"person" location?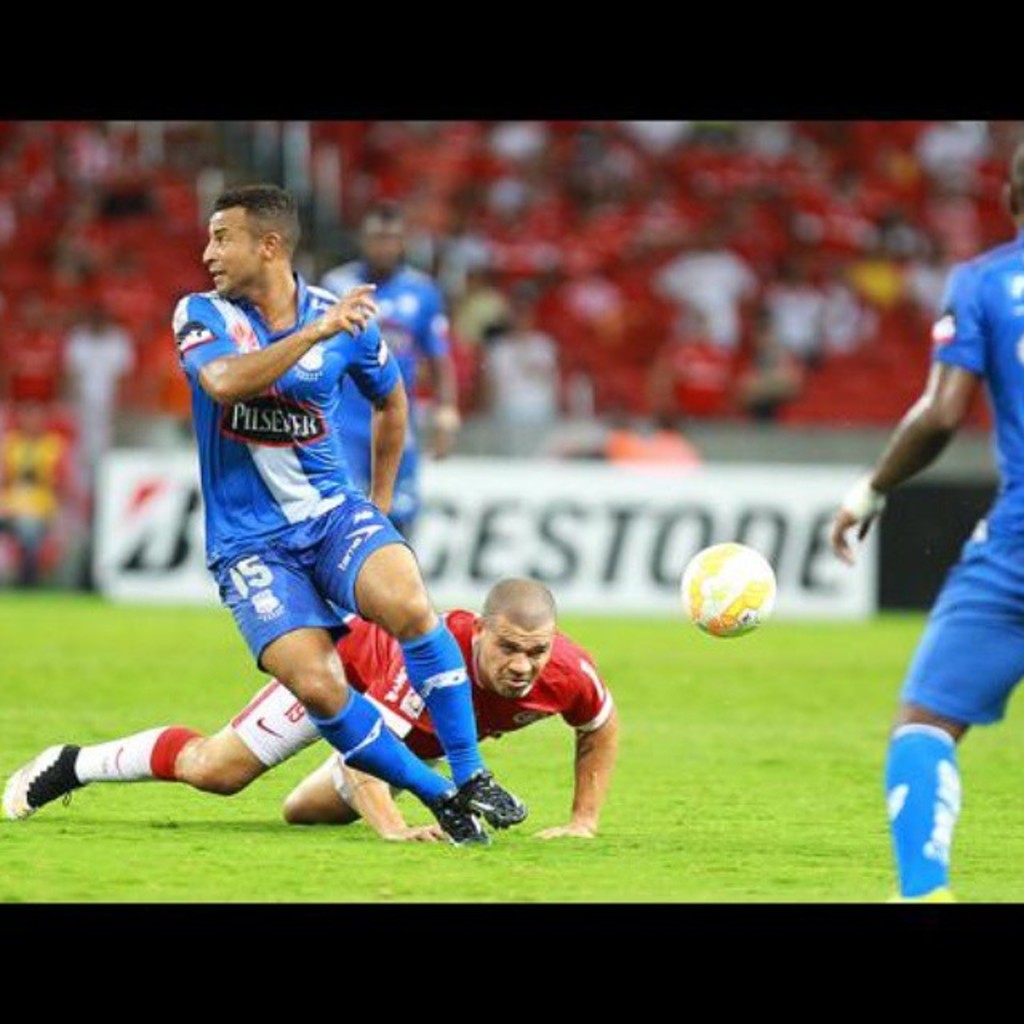
[819, 126, 1021, 909]
